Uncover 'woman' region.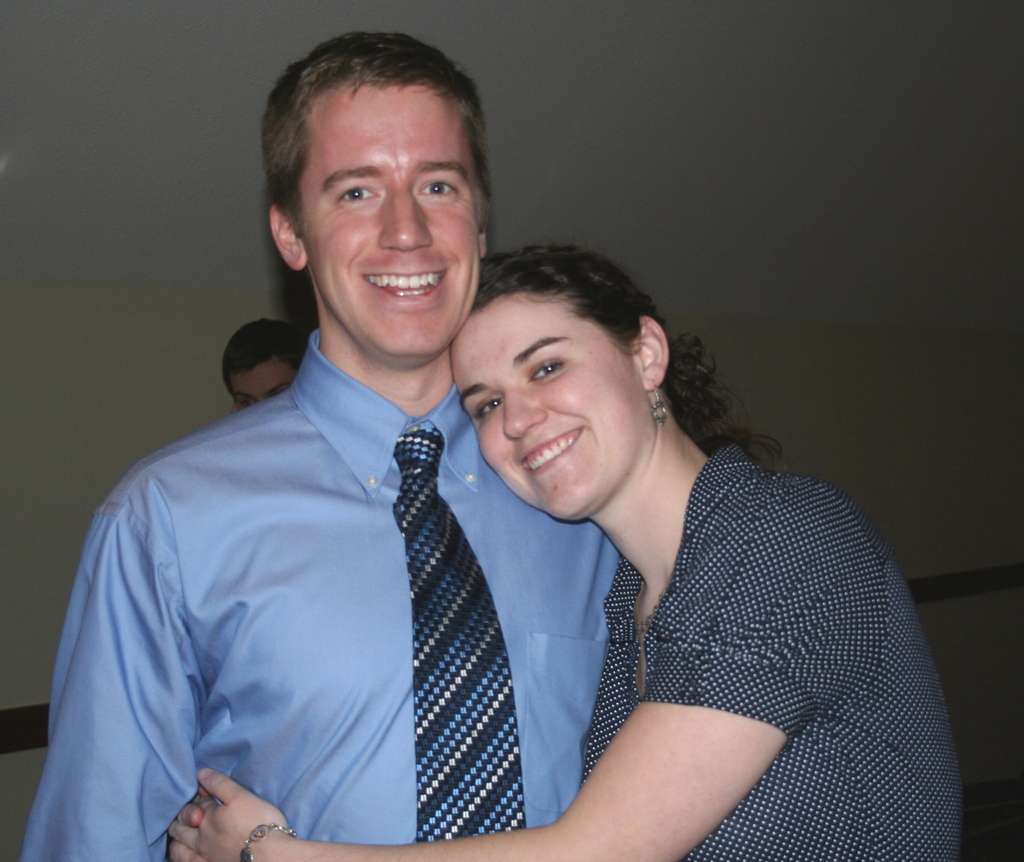
Uncovered: rect(156, 243, 973, 861).
